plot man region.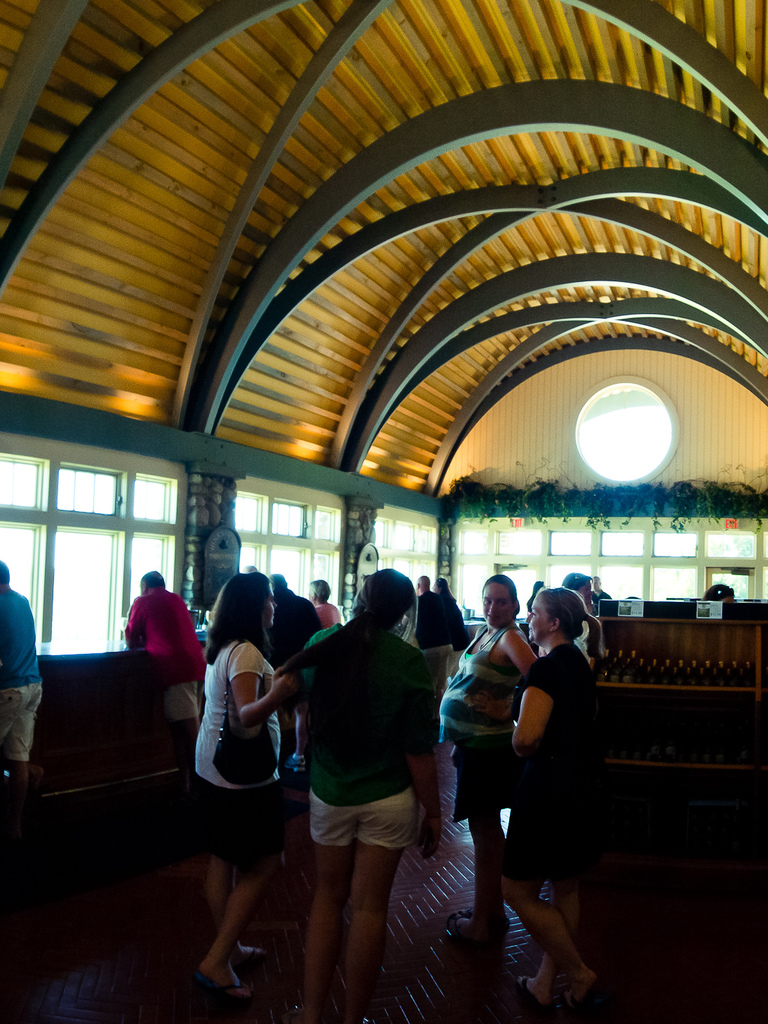
Plotted at x1=588 y1=575 x2=607 y2=601.
